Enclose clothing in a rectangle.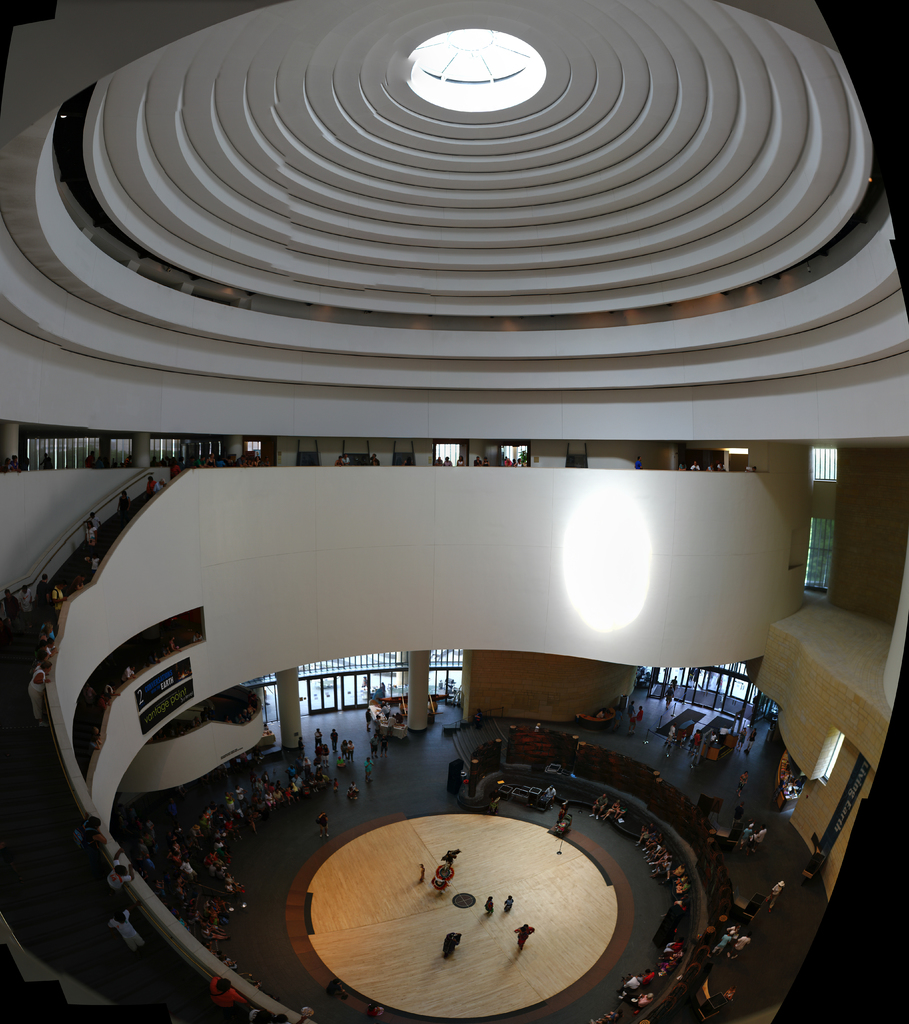
pyautogui.locateOnScreen(664, 688, 675, 705).
